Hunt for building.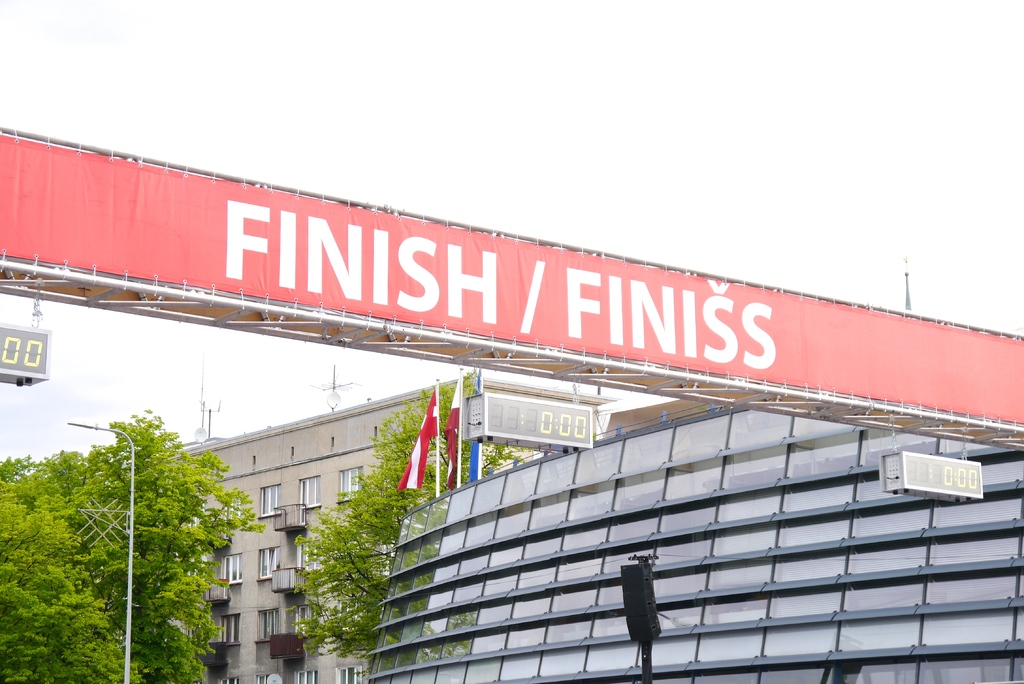
Hunted down at l=169, t=361, r=460, b=683.
